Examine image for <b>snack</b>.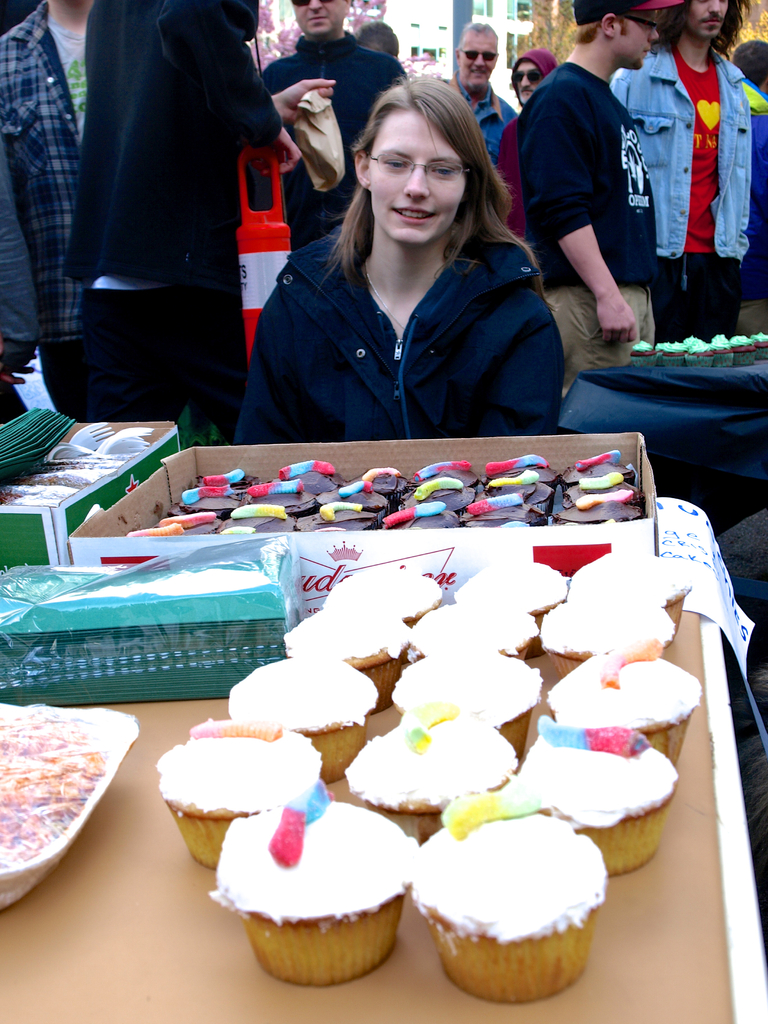
Examination result: pyautogui.locateOnScreen(457, 554, 569, 630).
